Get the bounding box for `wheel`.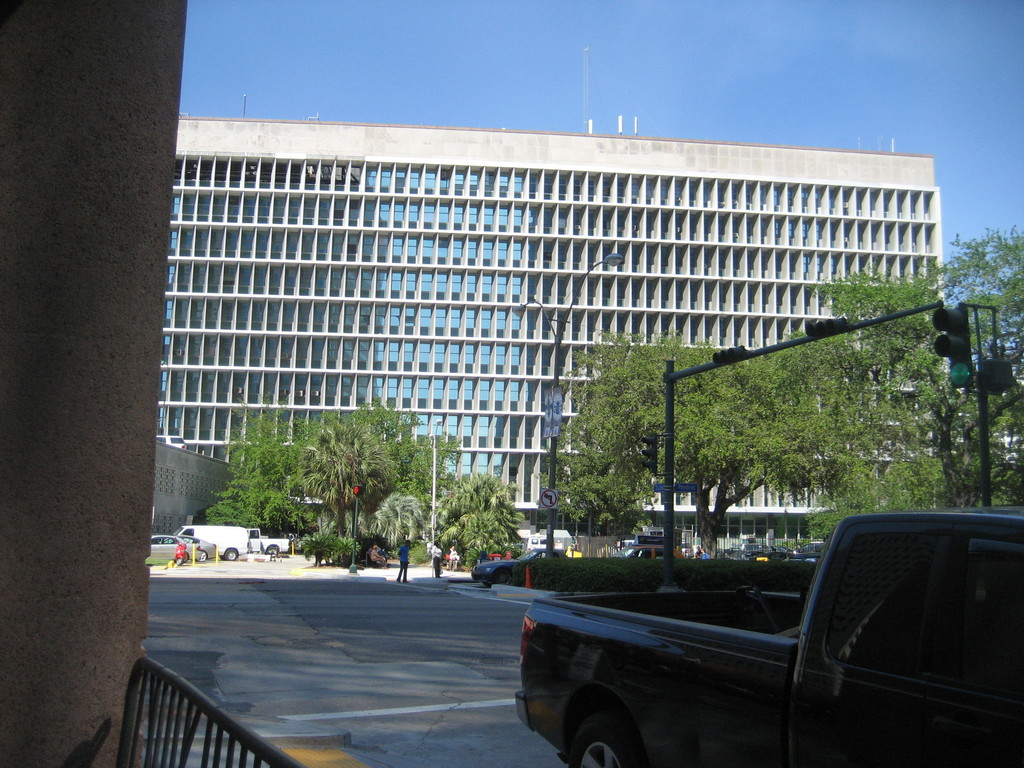
pyautogui.locateOnScreen(185, 552, 190, 561).
